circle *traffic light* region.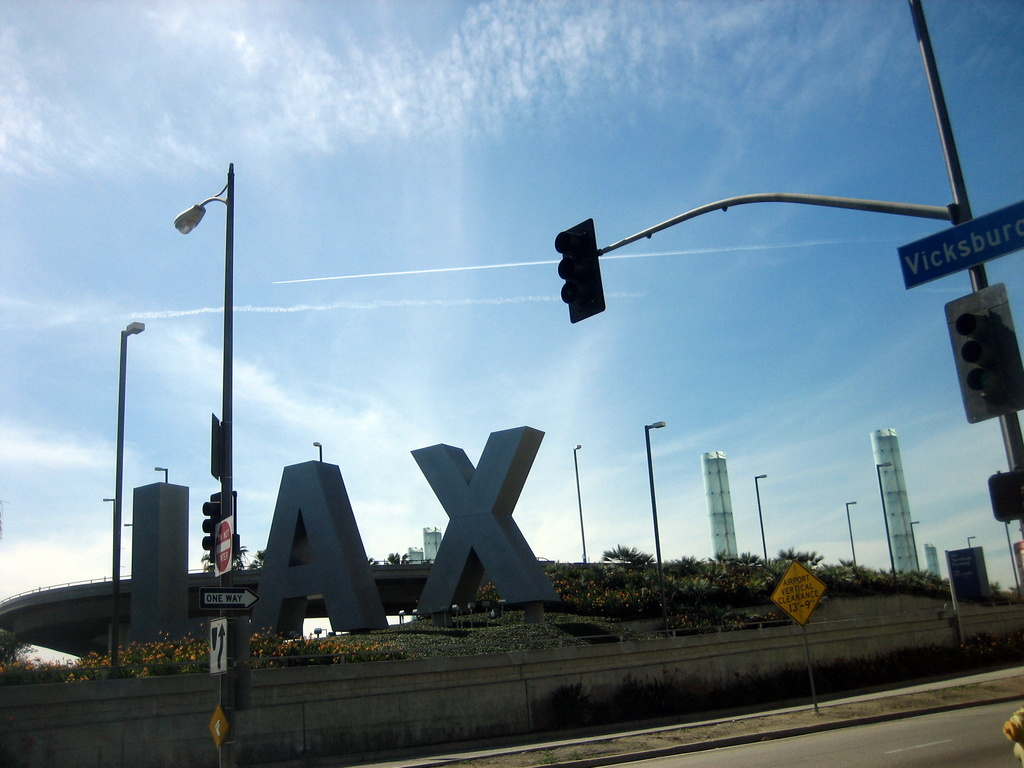
Region: crop(552, 216, 605, 323).
